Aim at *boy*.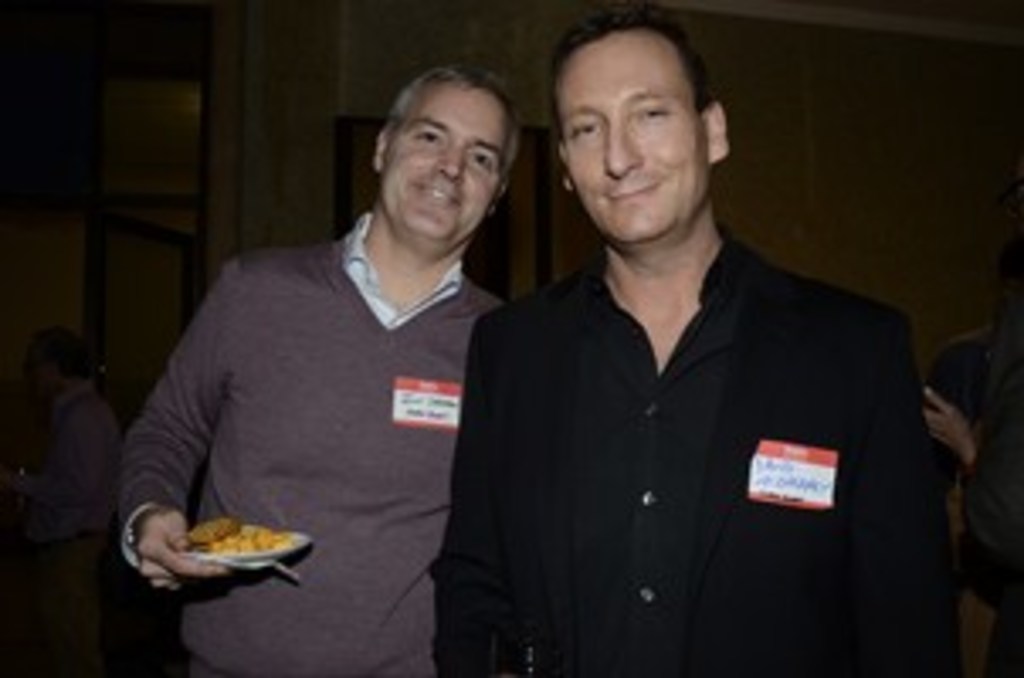
Aimed at (136,64,607,631).
